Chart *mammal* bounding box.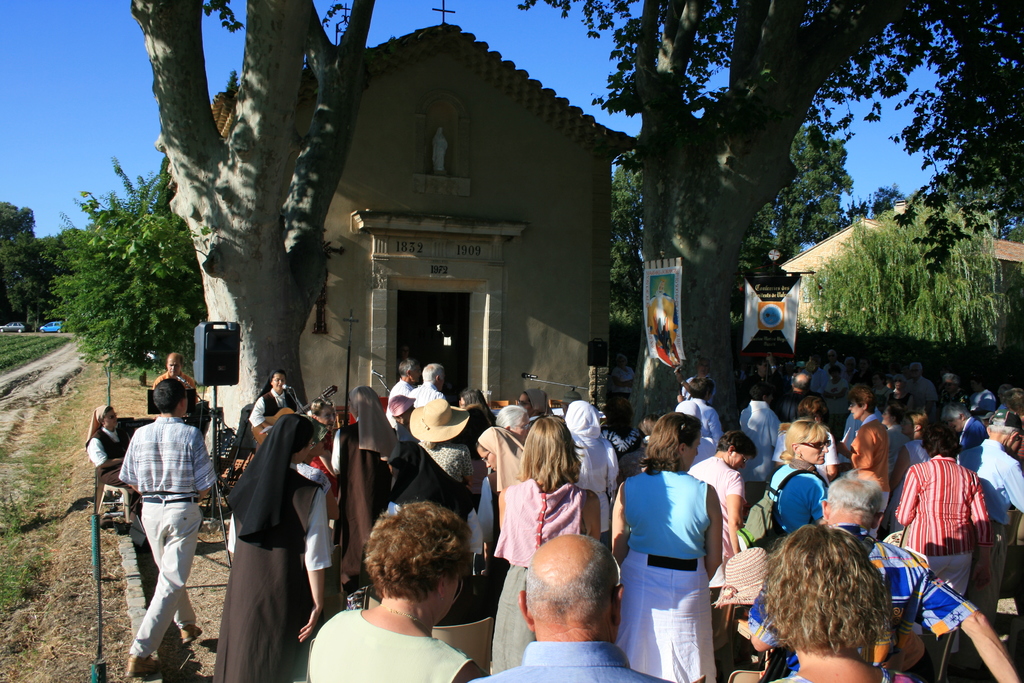
Charted: region(779, 367, 810, 425).
